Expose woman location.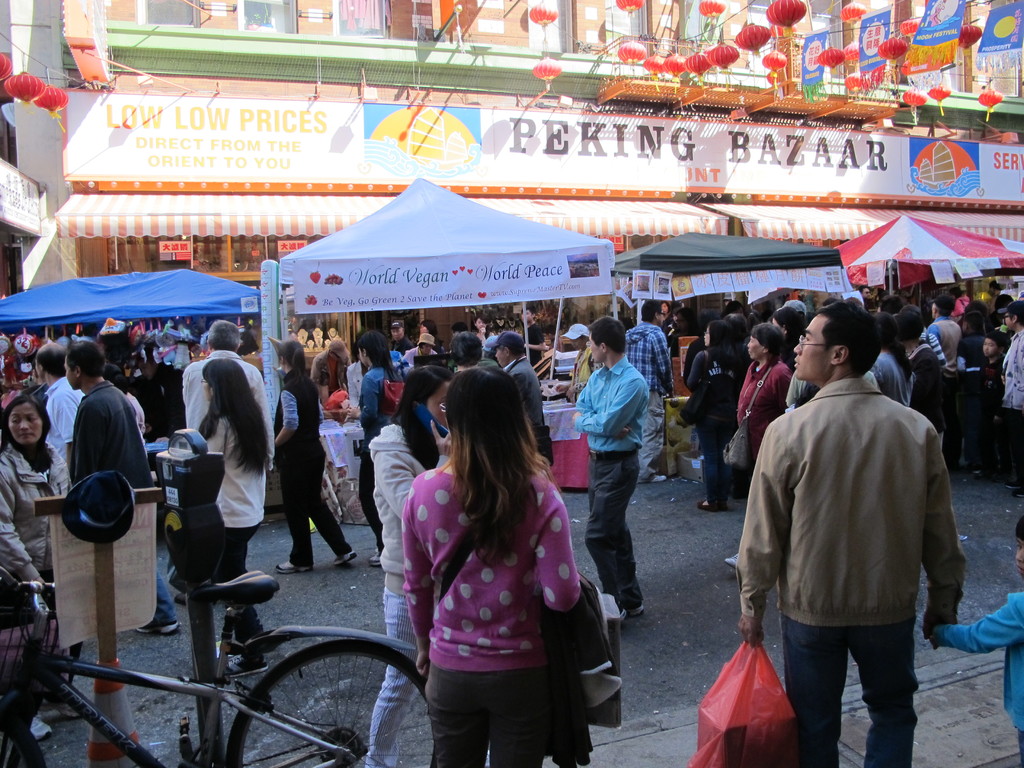
Exposed at 352 371 451 767.
